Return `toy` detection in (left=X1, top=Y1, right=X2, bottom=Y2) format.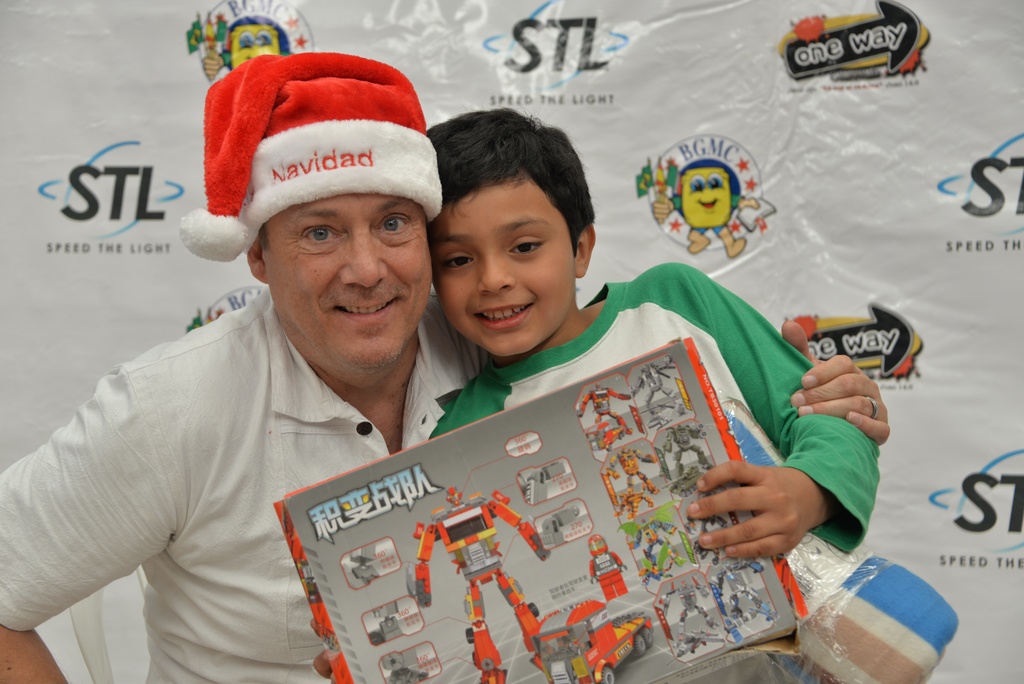
(left=614, top=448, right=660, bottom=505).
